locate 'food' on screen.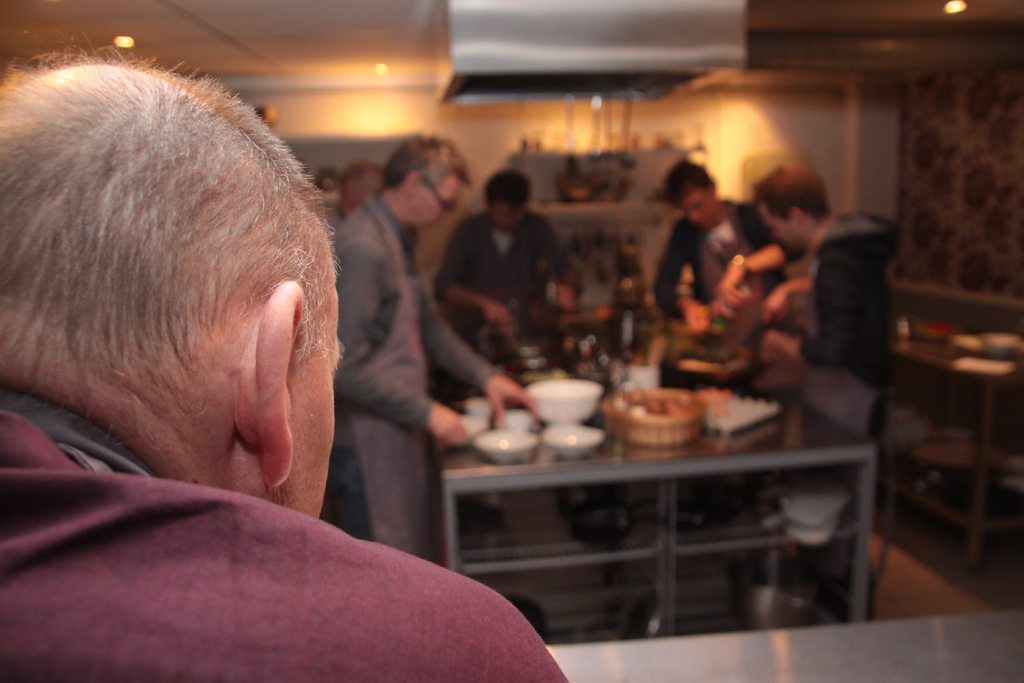
On screen at [left=910, top=436, right=1002, bottom=466].
